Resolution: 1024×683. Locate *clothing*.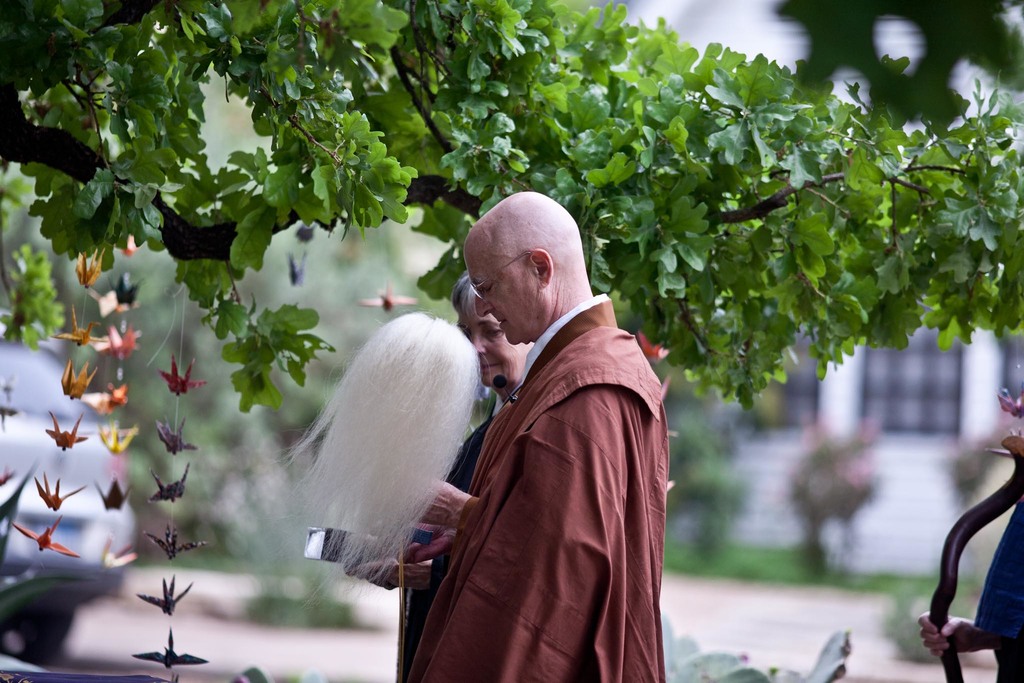
(left=396, top=404, right=504, bottom=682).
